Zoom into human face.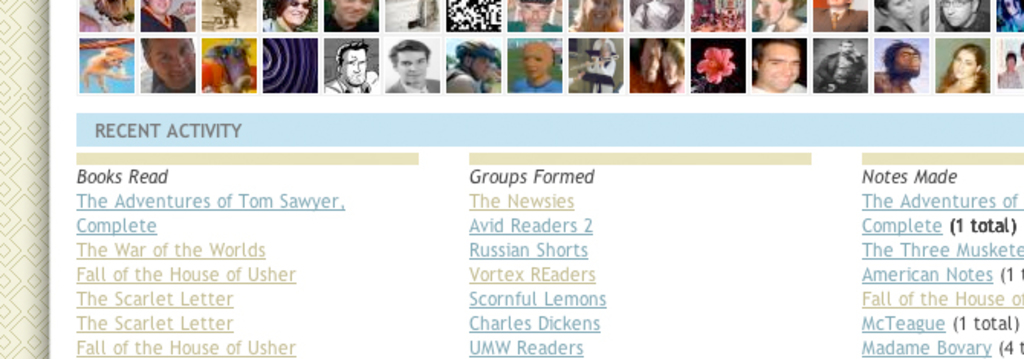
Zoom target: <region>397, 49, 423, 84</region>.
